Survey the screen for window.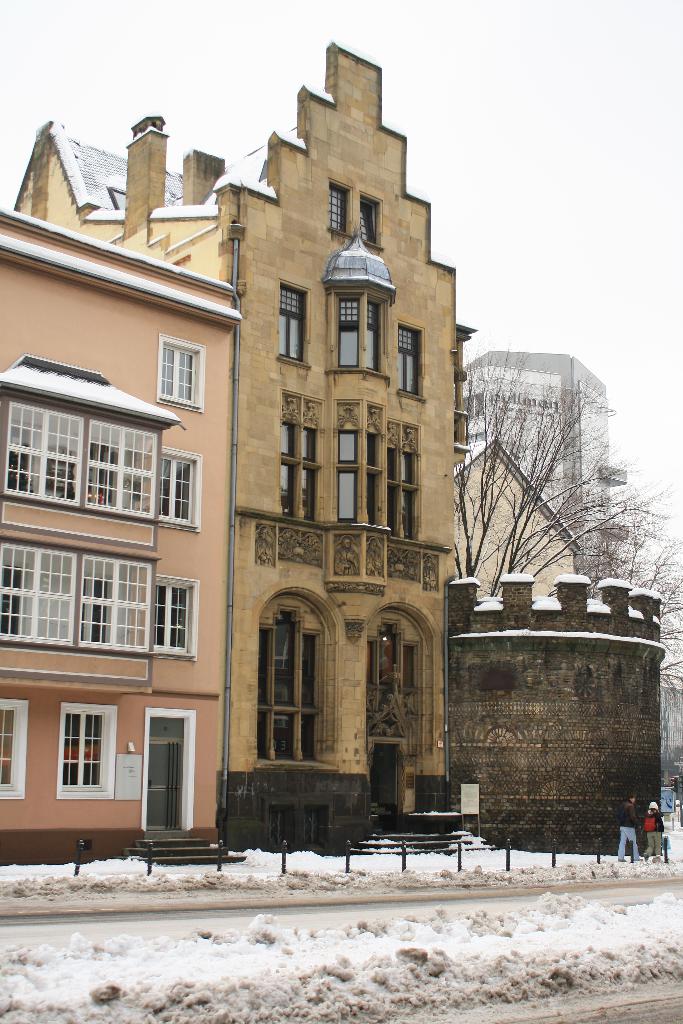
Survey found: 149:577:201:660.
